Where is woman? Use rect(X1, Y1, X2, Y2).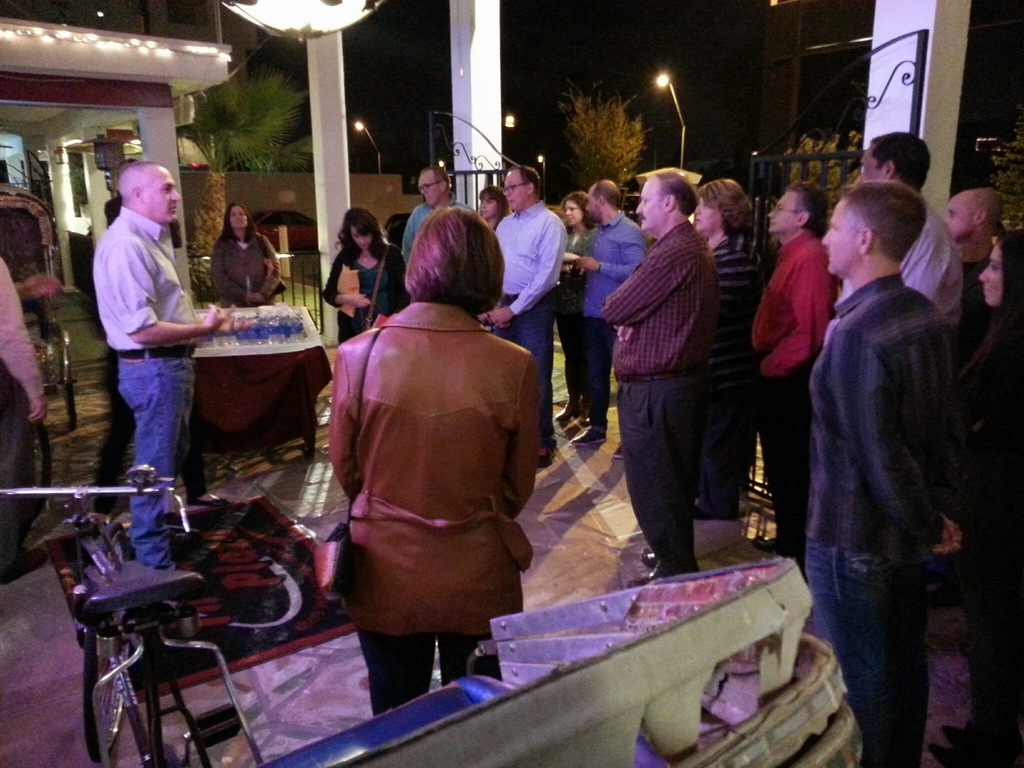
rect(929, 229, 1023, 767).
